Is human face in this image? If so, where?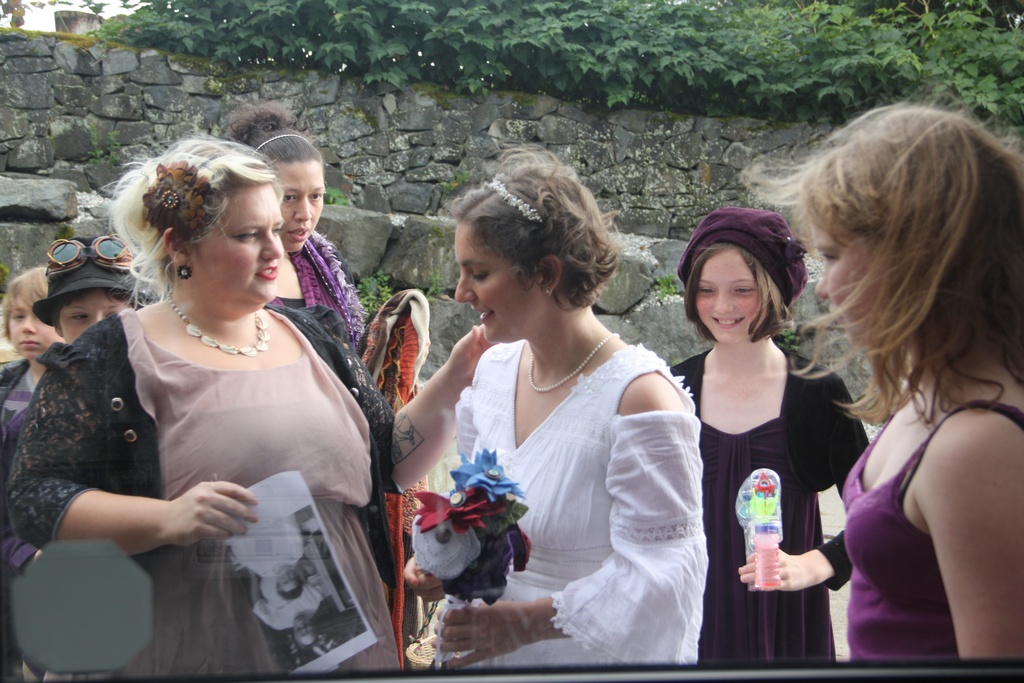
Yes, at box=[454, 218, 543, 343].
